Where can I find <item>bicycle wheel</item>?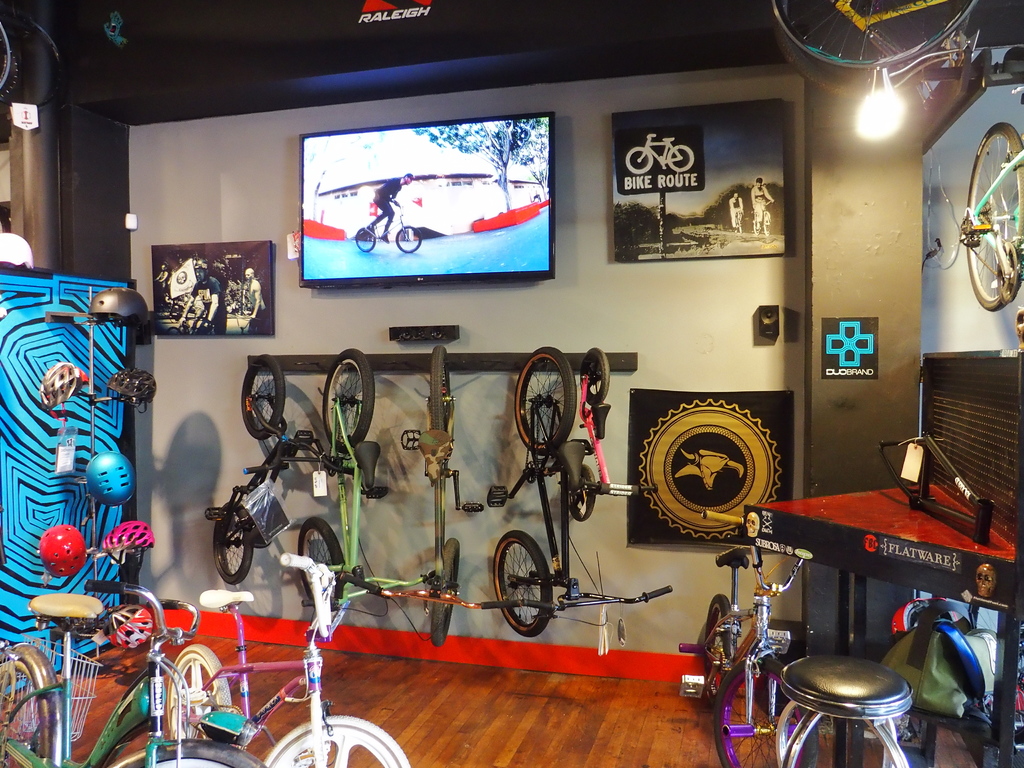
You can find it at [428, 536, 467, 655].
